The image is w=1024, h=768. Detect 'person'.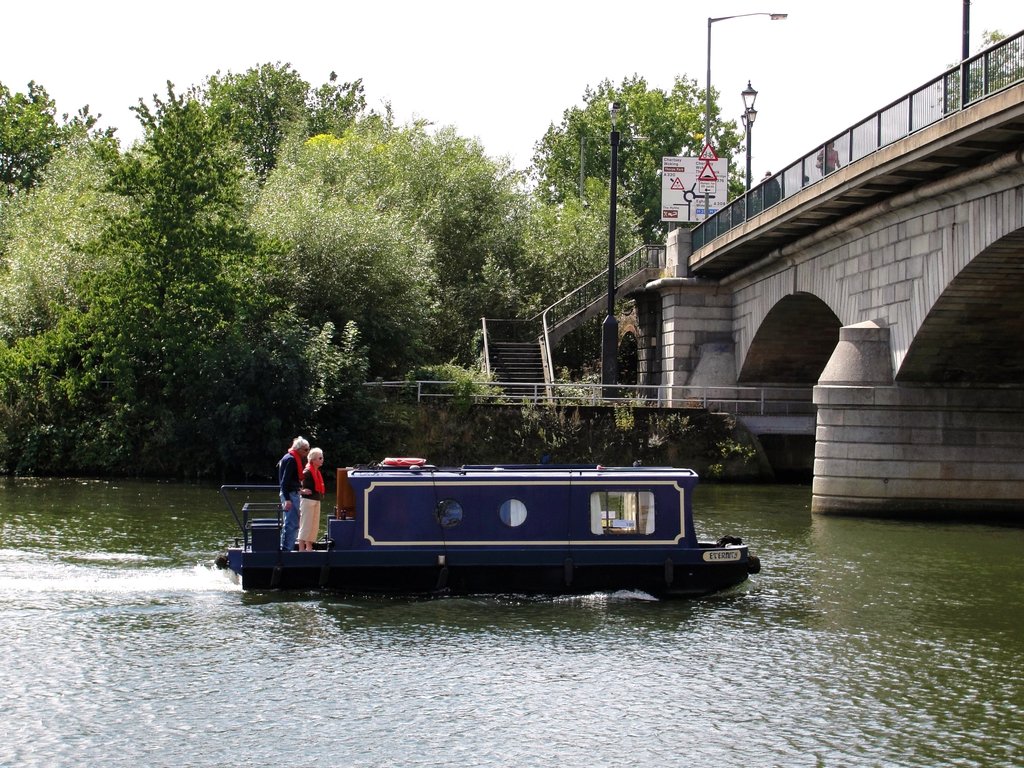
Detection: l=295, t=451, r=326, b=546.
